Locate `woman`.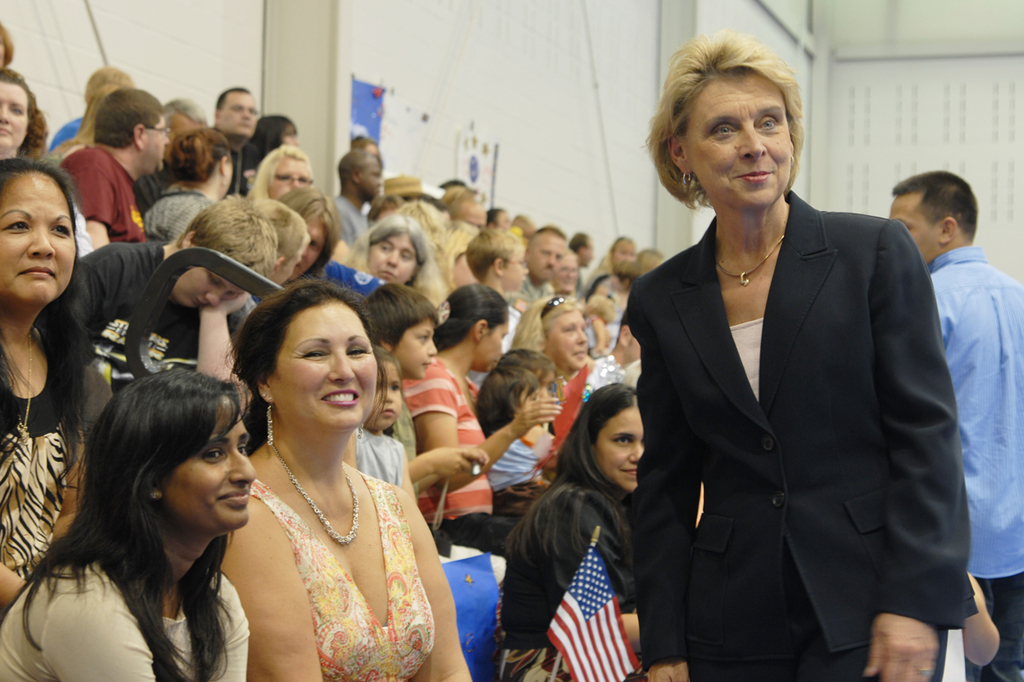
Bounding box: bbox=(346, 219, 450, 307).
